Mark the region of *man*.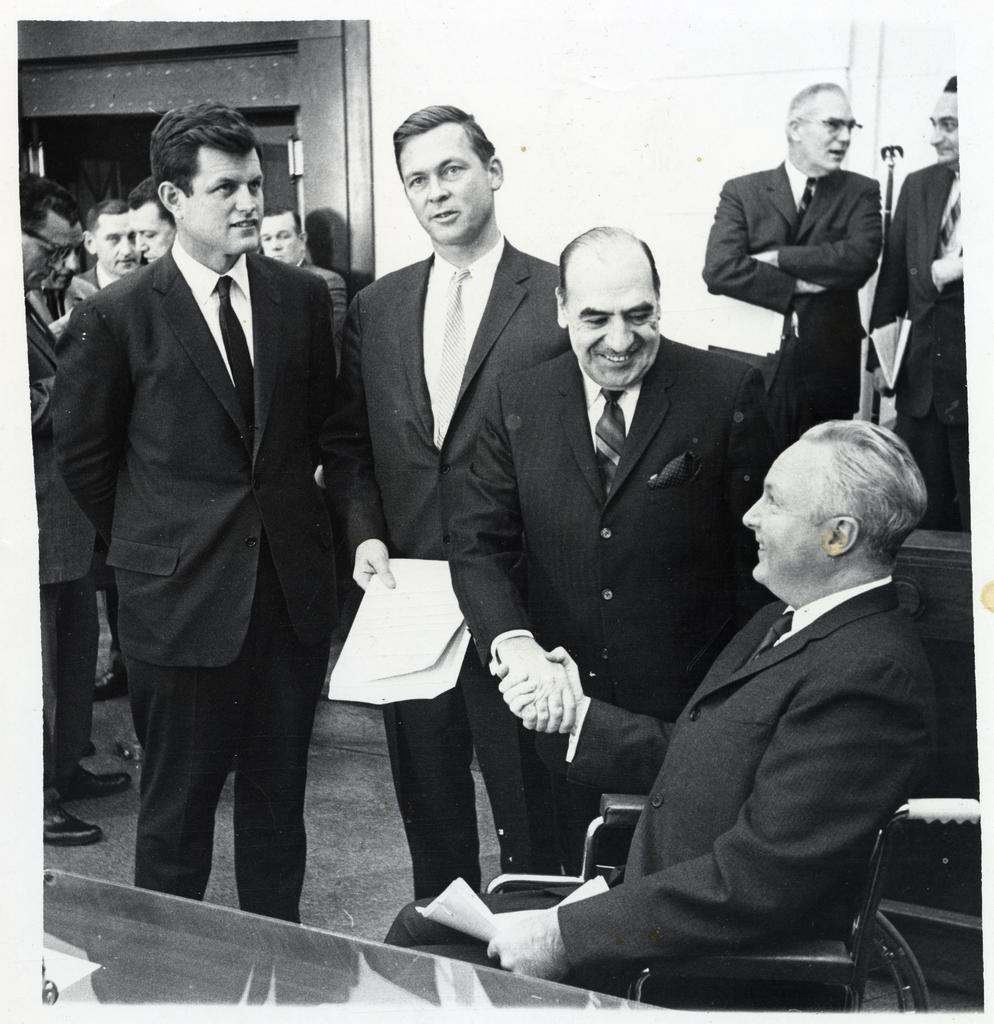
Region: box(134, 175, 183, 252).
